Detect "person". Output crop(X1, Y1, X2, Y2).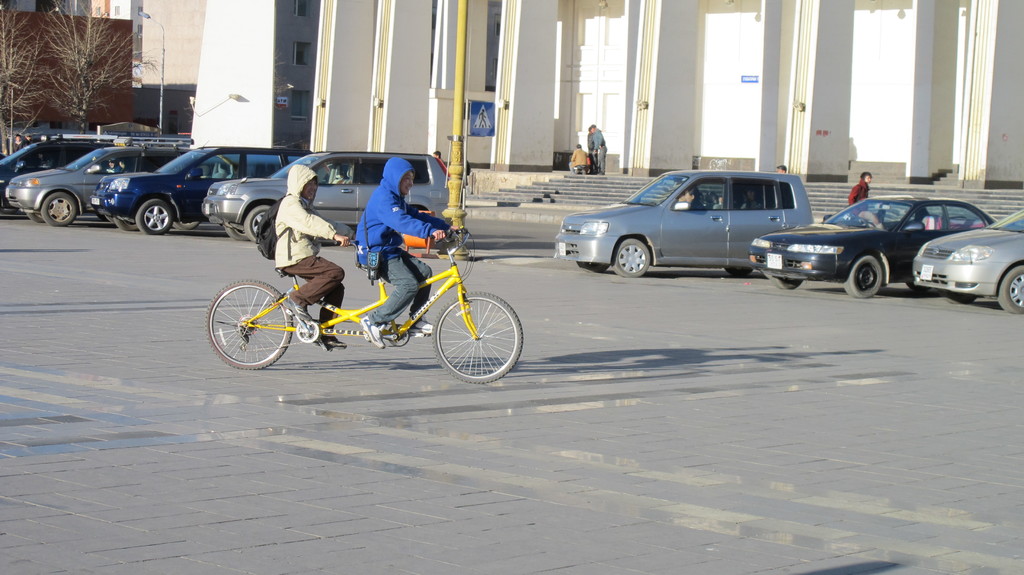
crop(586, 124, 598, 174).
